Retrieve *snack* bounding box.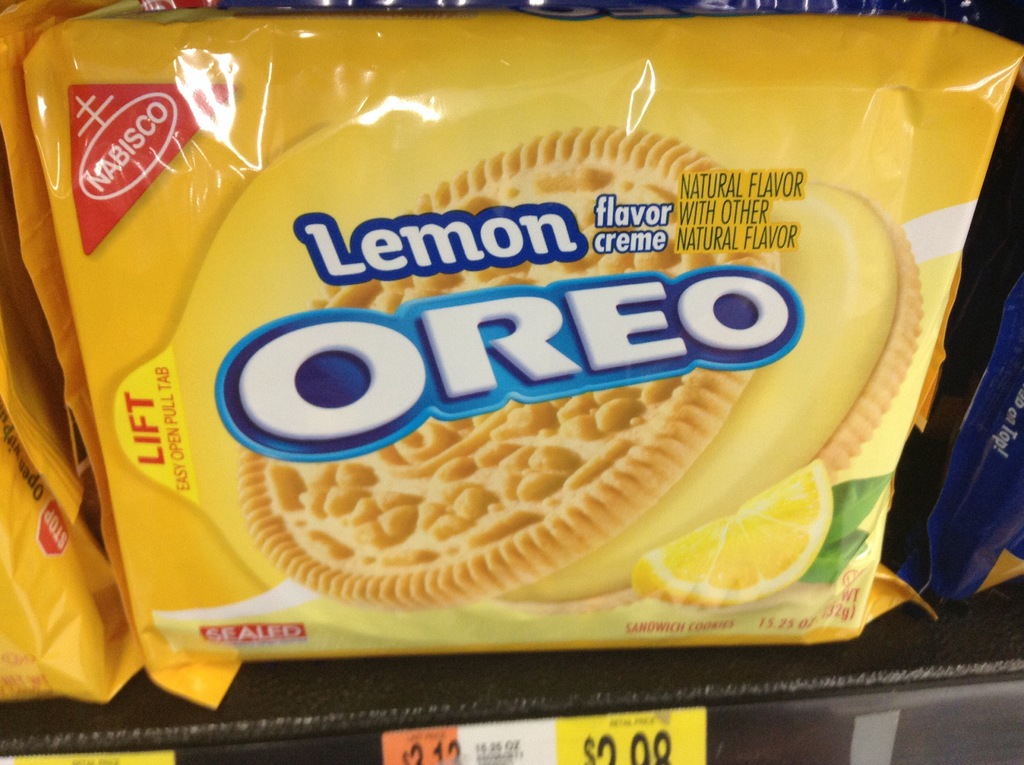
Bounding box: [241,120,923,613].
